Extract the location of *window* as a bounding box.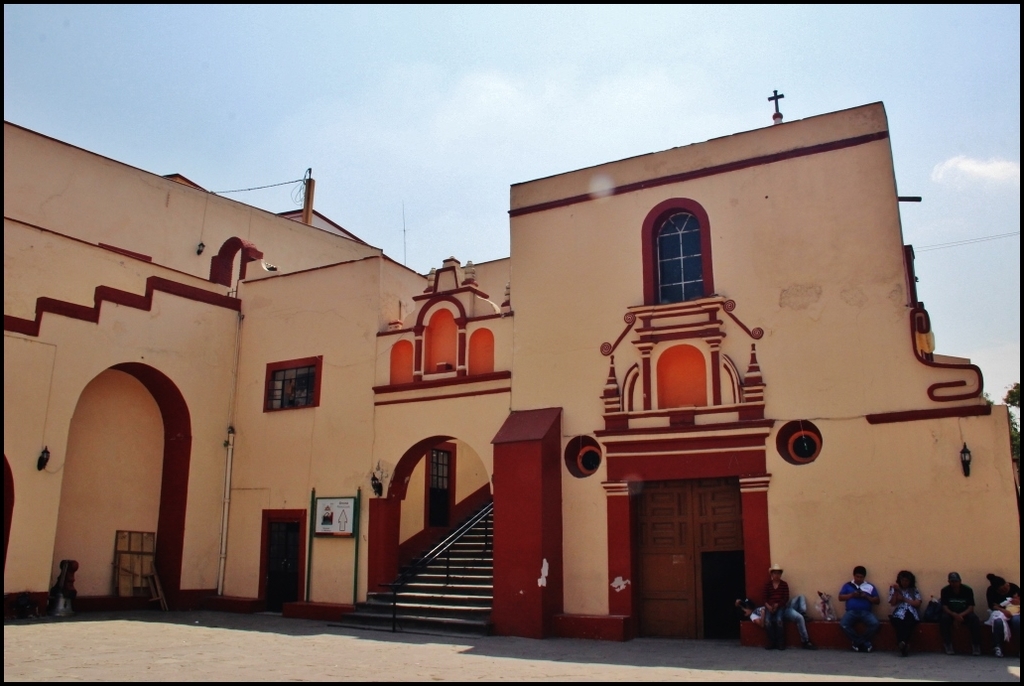
bbox=(658, 205, 725, 315).
